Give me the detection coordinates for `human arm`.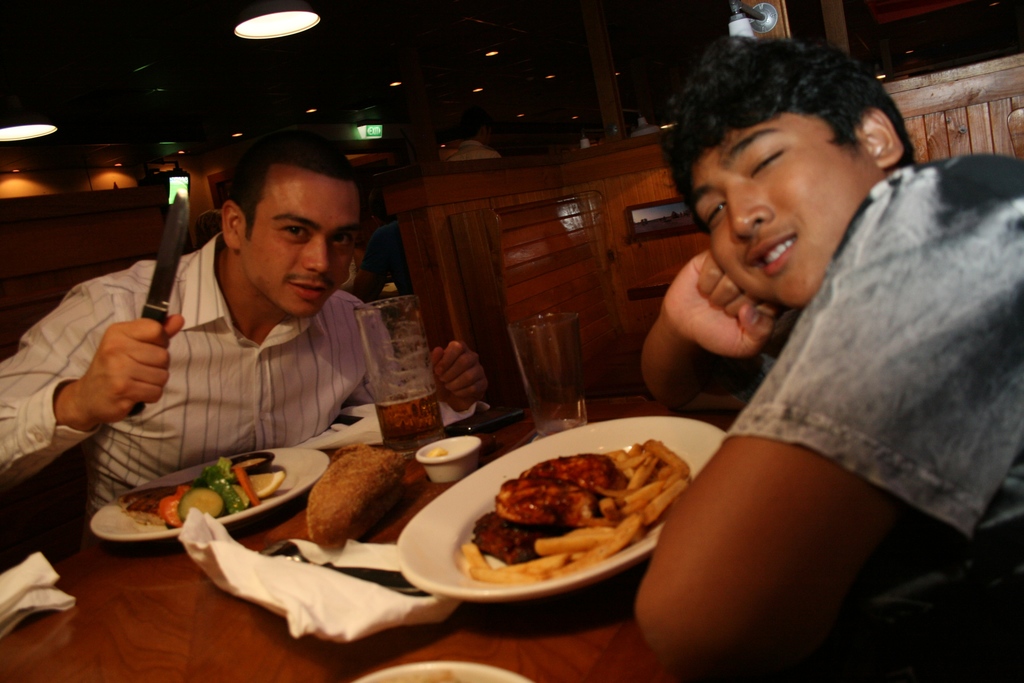
[left=634, top=174, right=1023, bottom=682].
